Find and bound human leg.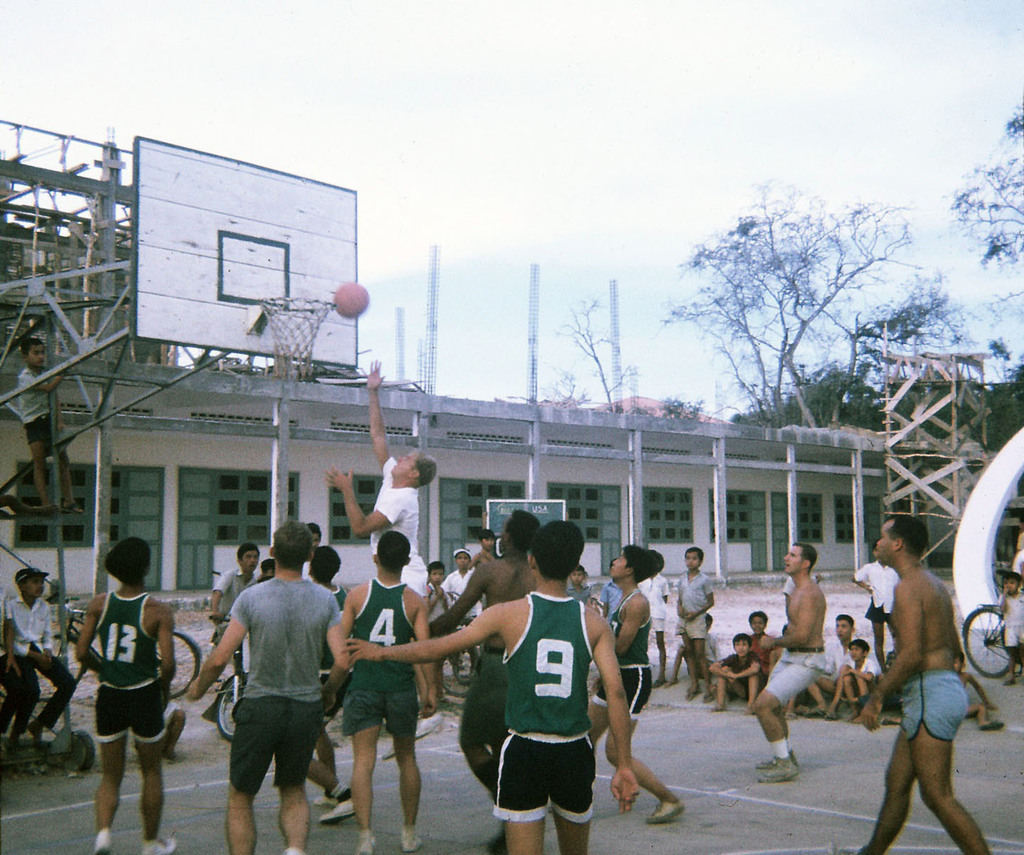
Bound: <region>93, 685, 125, 846</region>.
